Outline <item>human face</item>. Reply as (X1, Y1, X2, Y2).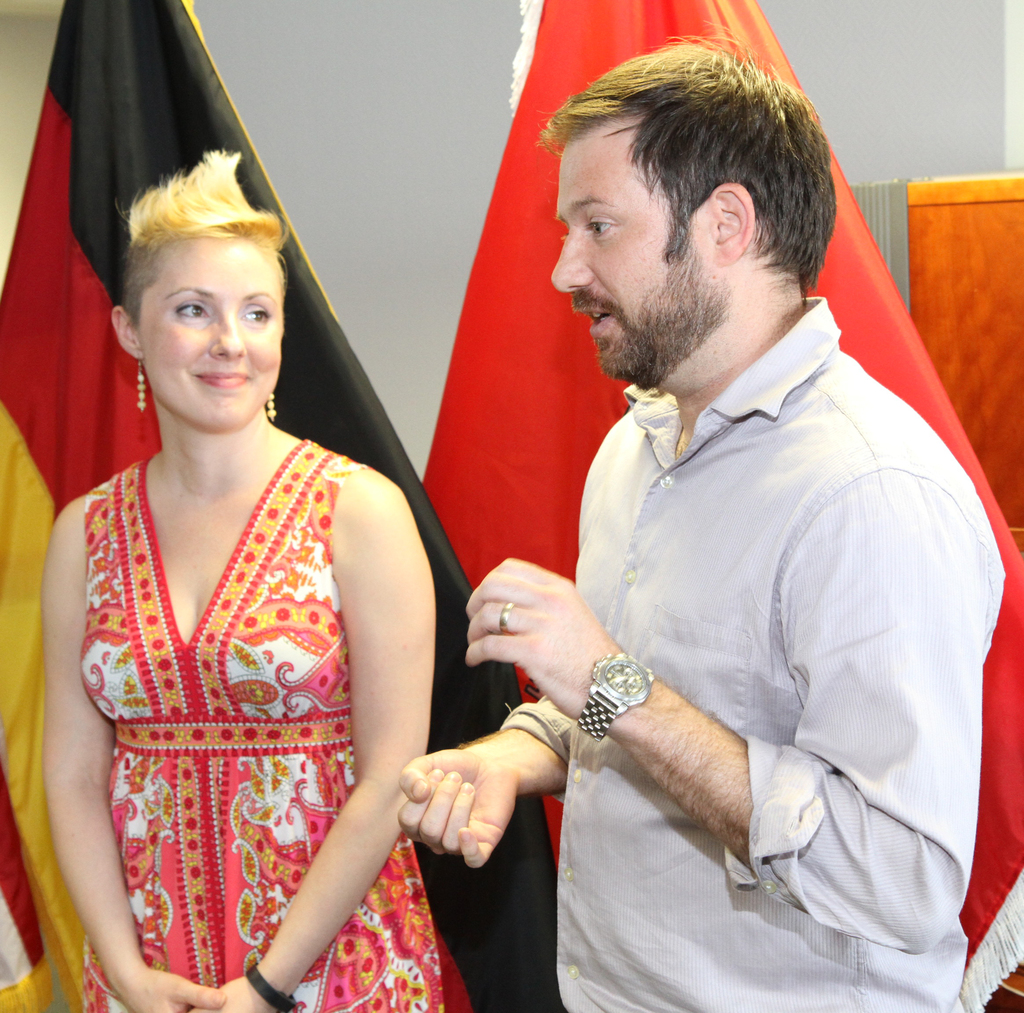
(554, 129, 733, 375).
